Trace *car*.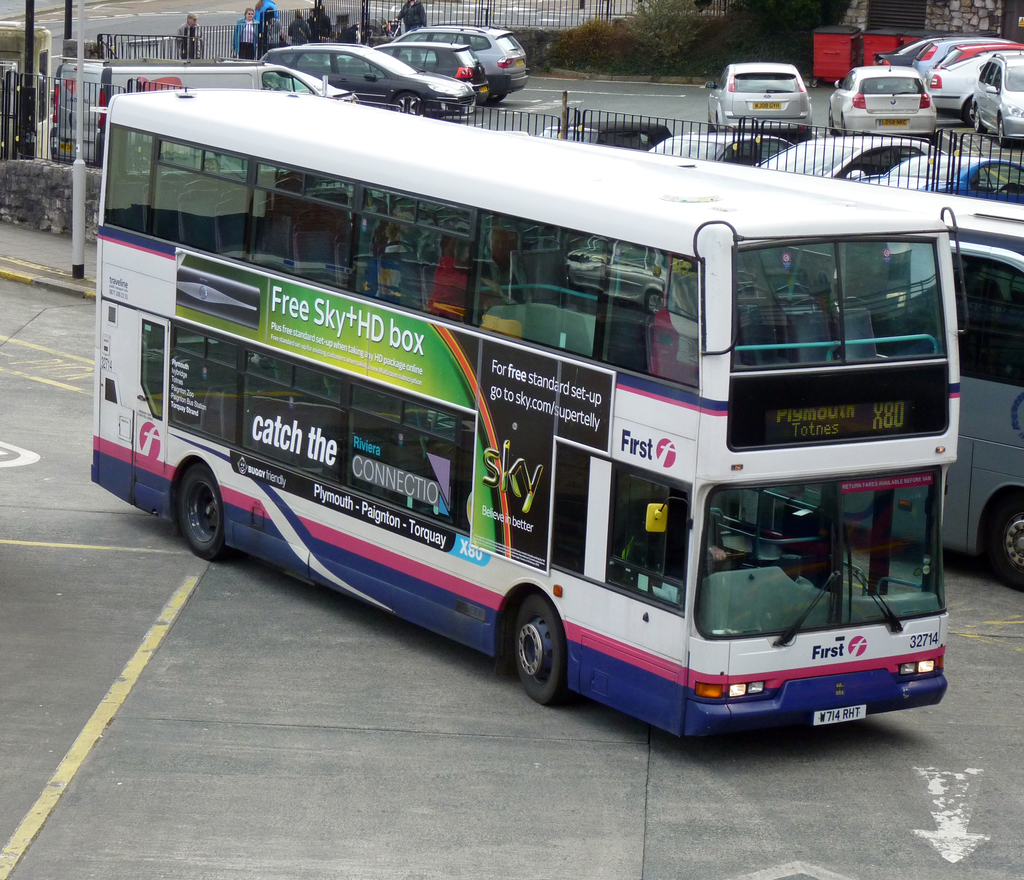
Traced to (left=260, top=39, right=472, bottom=119).
